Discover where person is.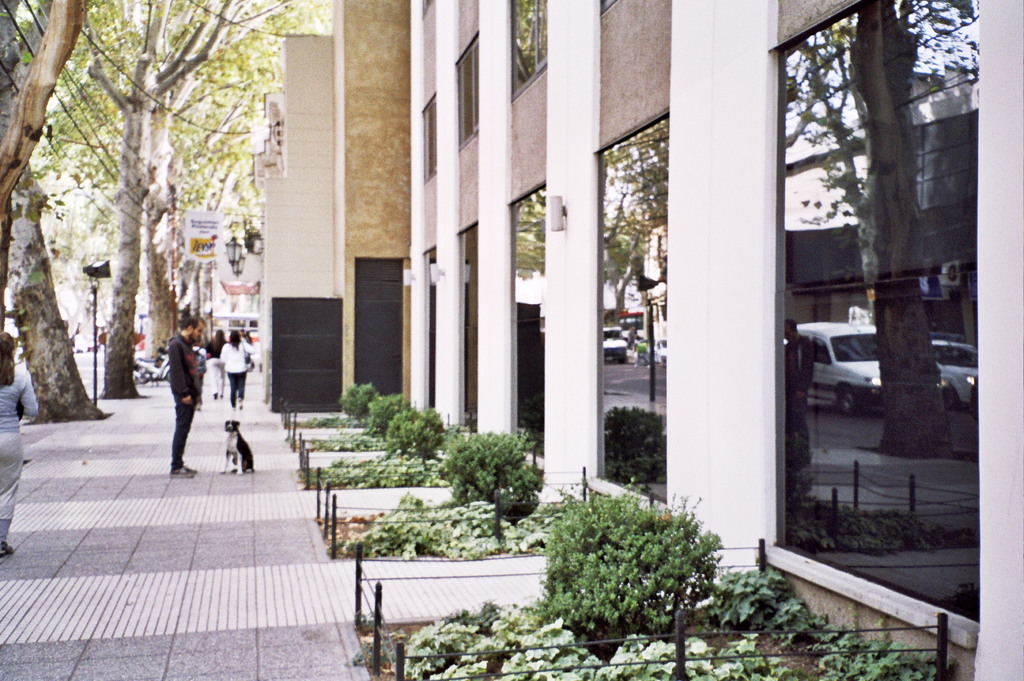
Discovered at bbox=[152, 319, 204, 478].
